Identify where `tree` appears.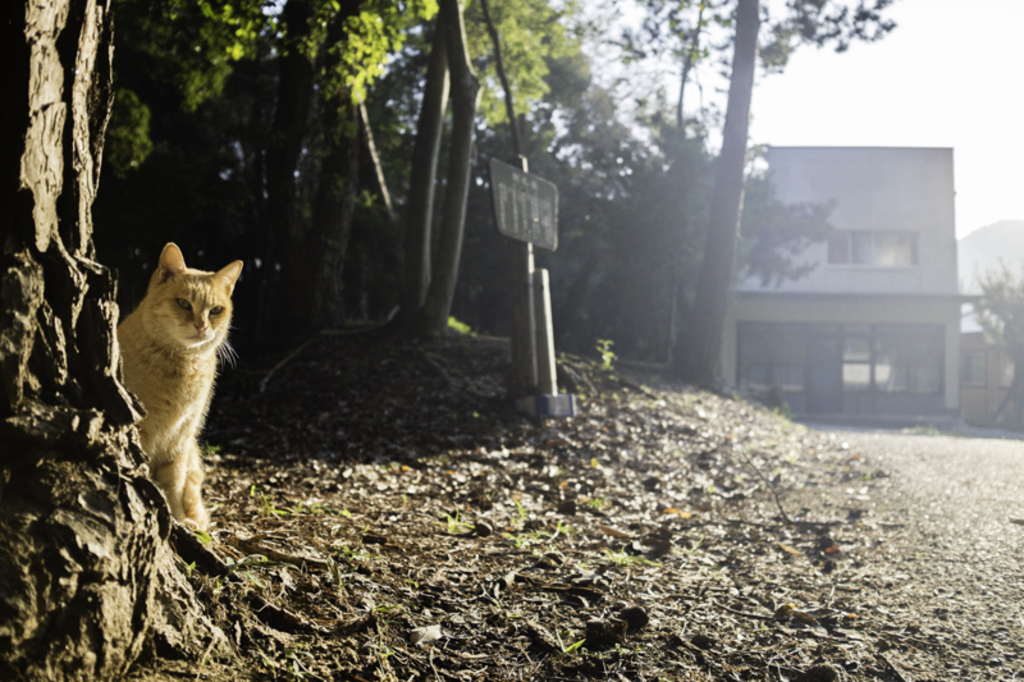
Appears at <region>632, 0, 899, 394</region>.
